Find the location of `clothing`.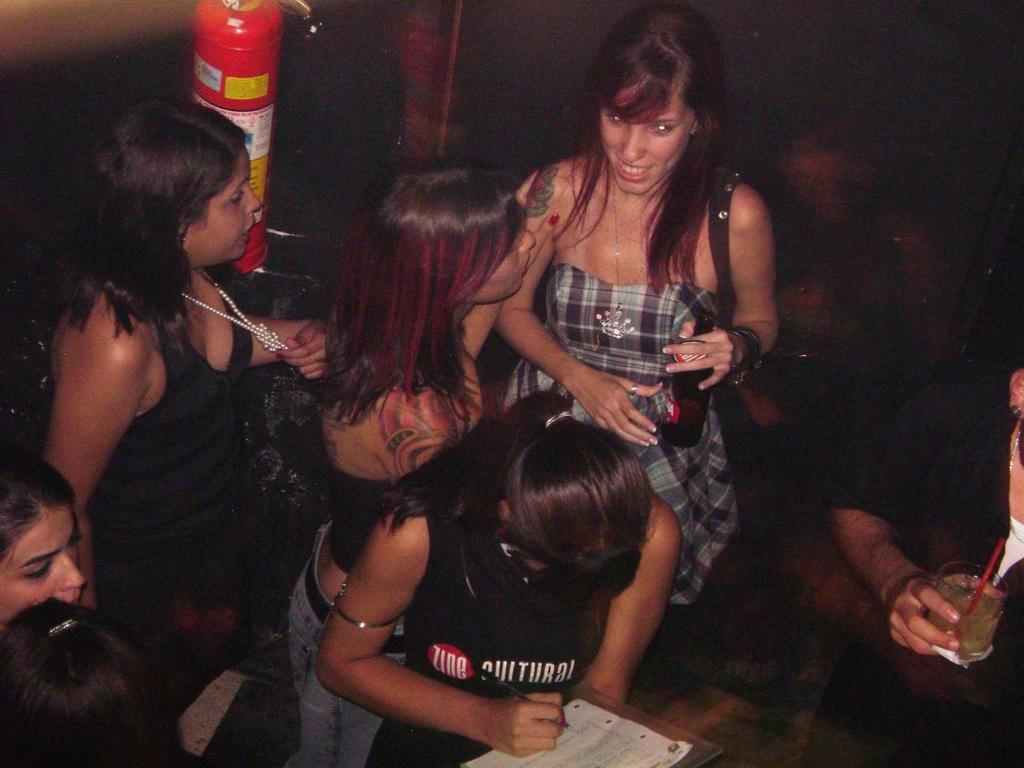
Location: {"left": 279, "top": 454, "right": 405, "bottom": 767}.
